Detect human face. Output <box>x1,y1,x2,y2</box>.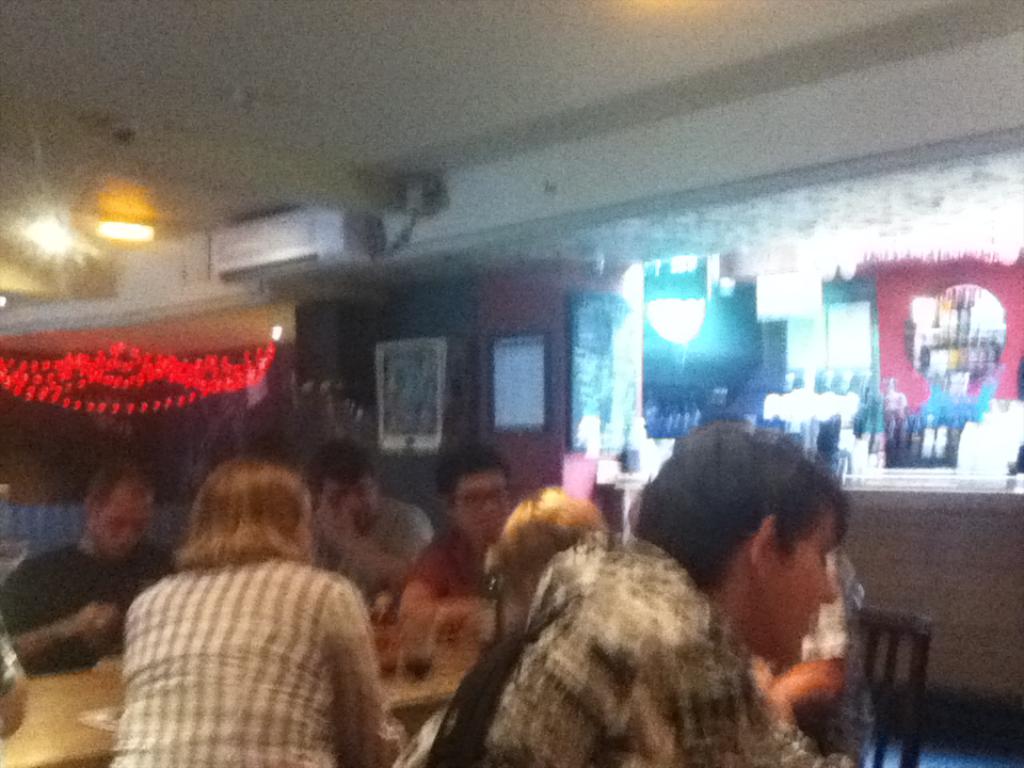
<box>758,519,841,661</box>.
